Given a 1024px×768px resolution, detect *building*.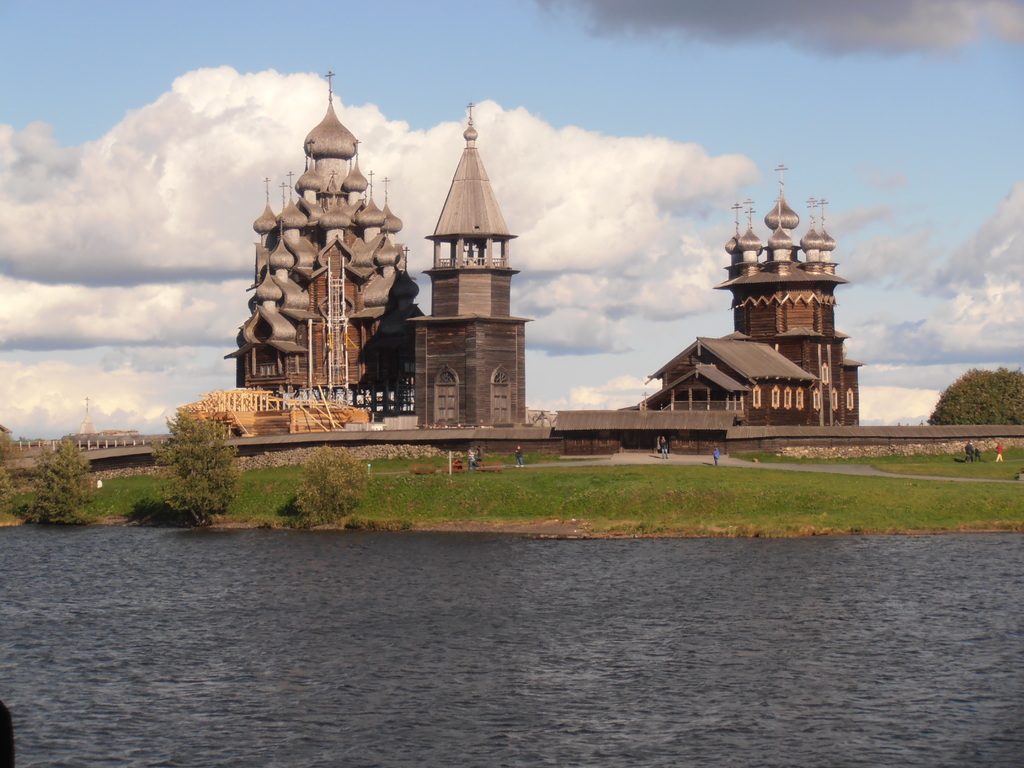
detection(647, 172, 870, 458).
